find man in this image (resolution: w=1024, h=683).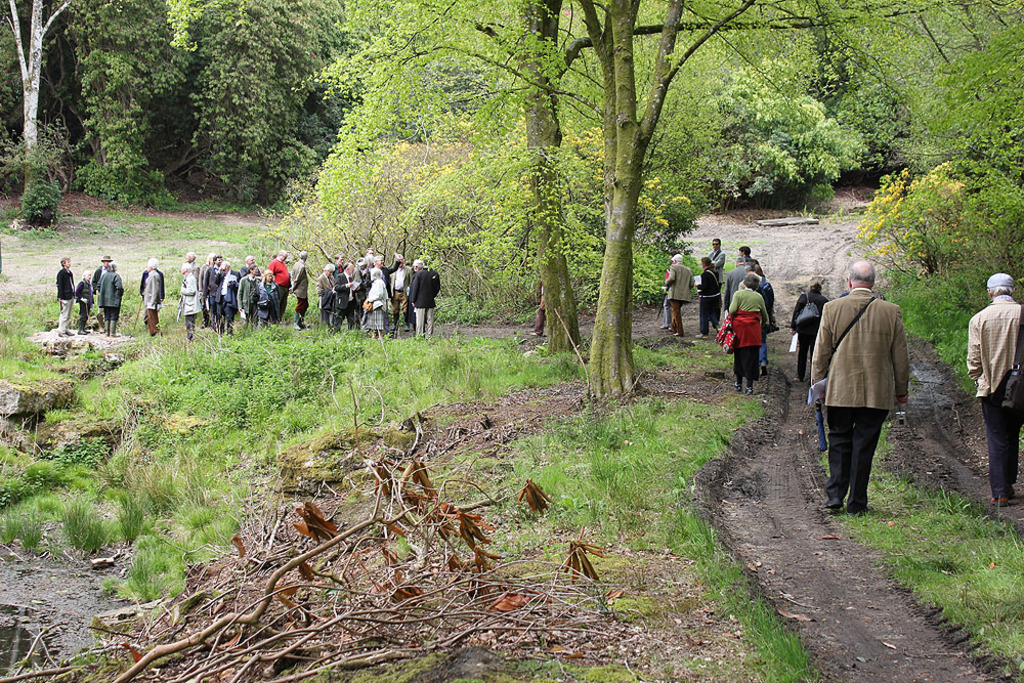
(x1=93, y1=255, x2=111, y2=332).
